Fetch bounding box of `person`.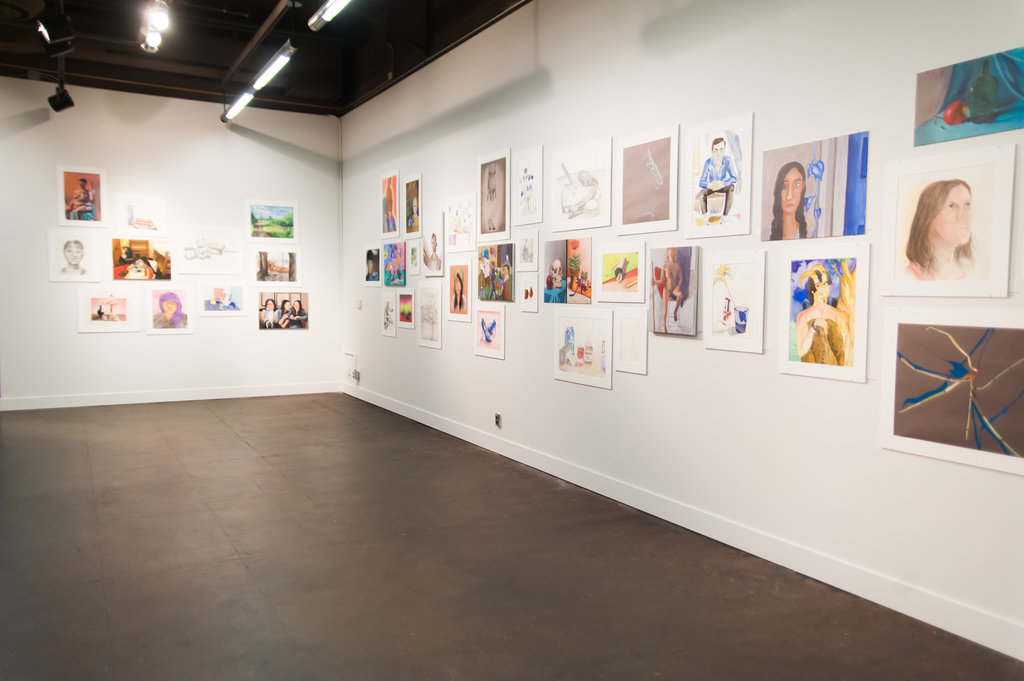
Bbox: [x1=60, y1=238, x2=82, y2=280].
